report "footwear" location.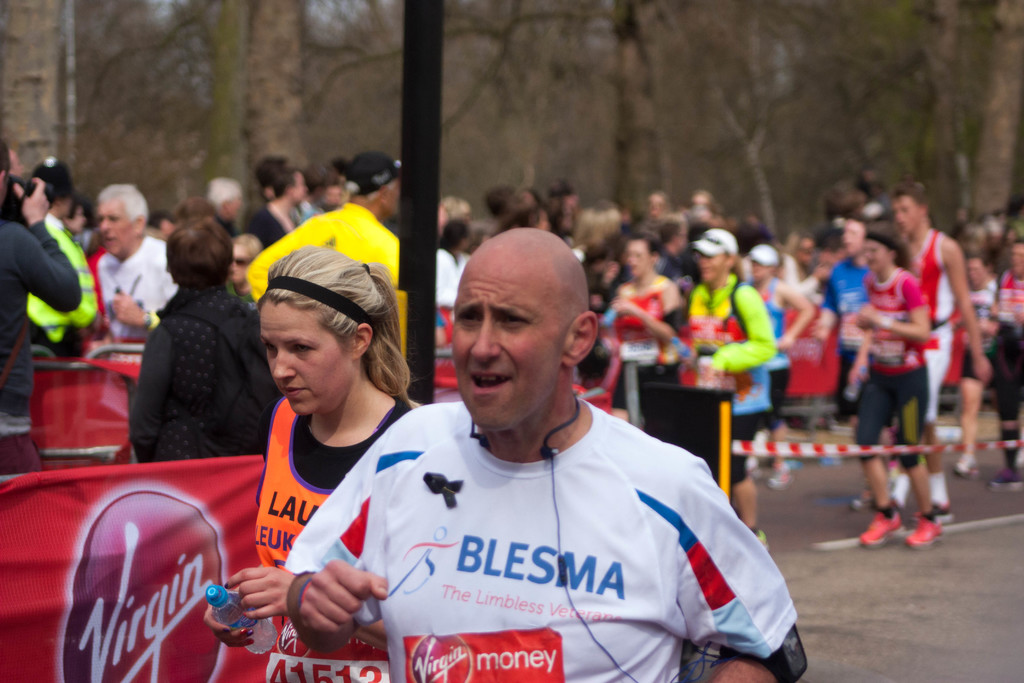
Report: crop(758, 530, 769, 548).
